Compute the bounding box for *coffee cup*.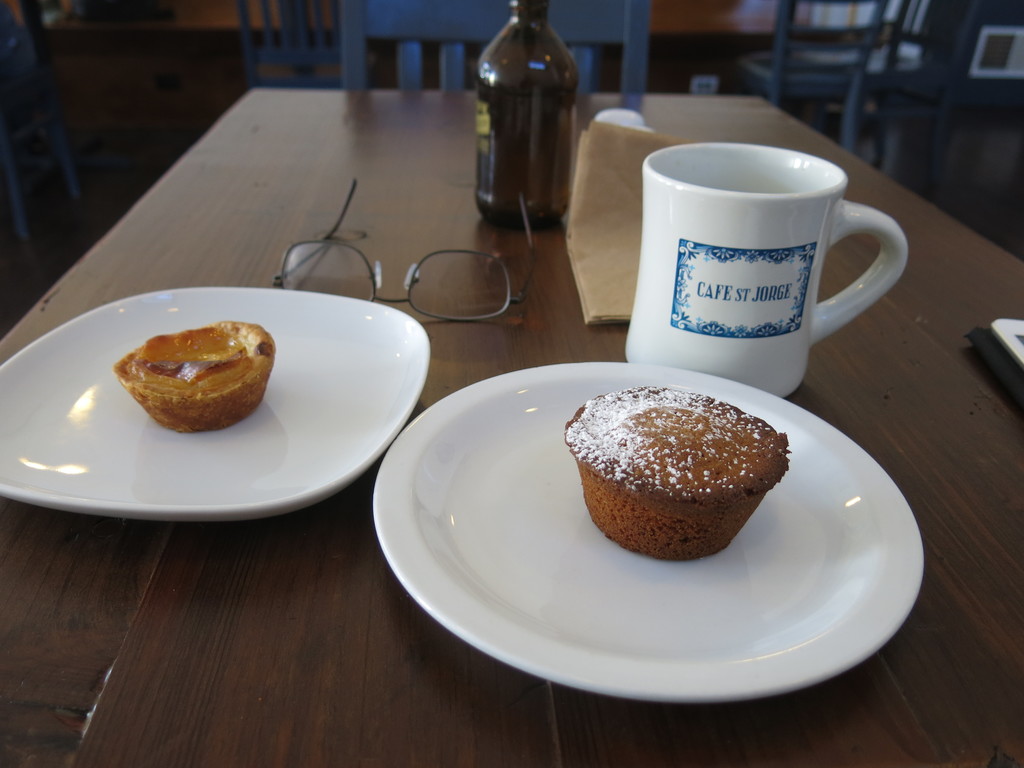
Rect(624, 140, 911, 398).
